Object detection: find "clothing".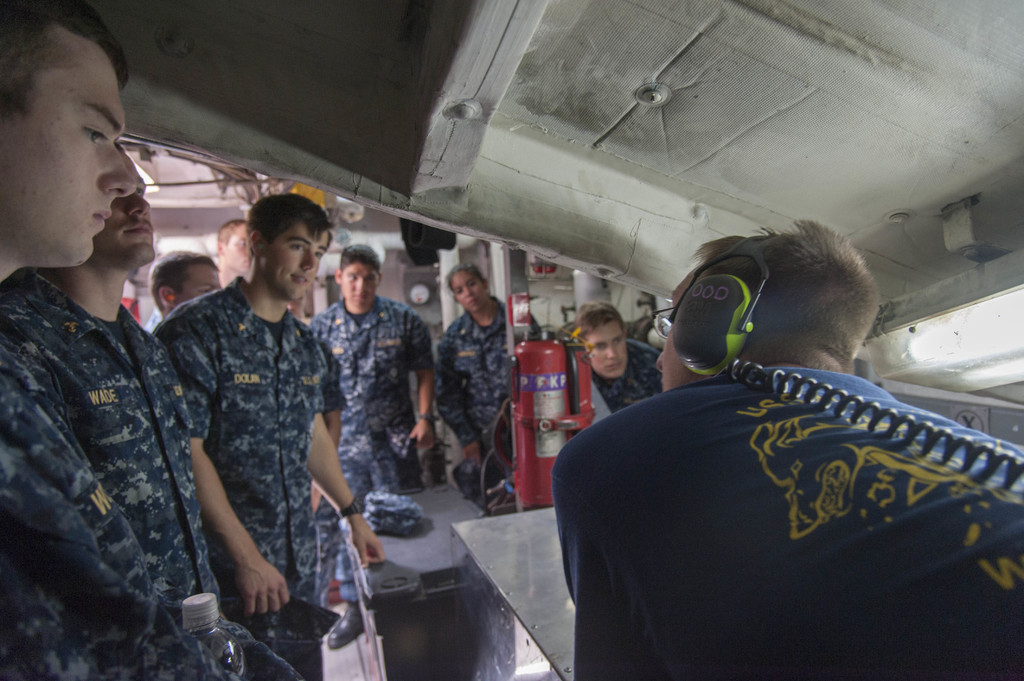
rect(0, 266, 298, 680).
